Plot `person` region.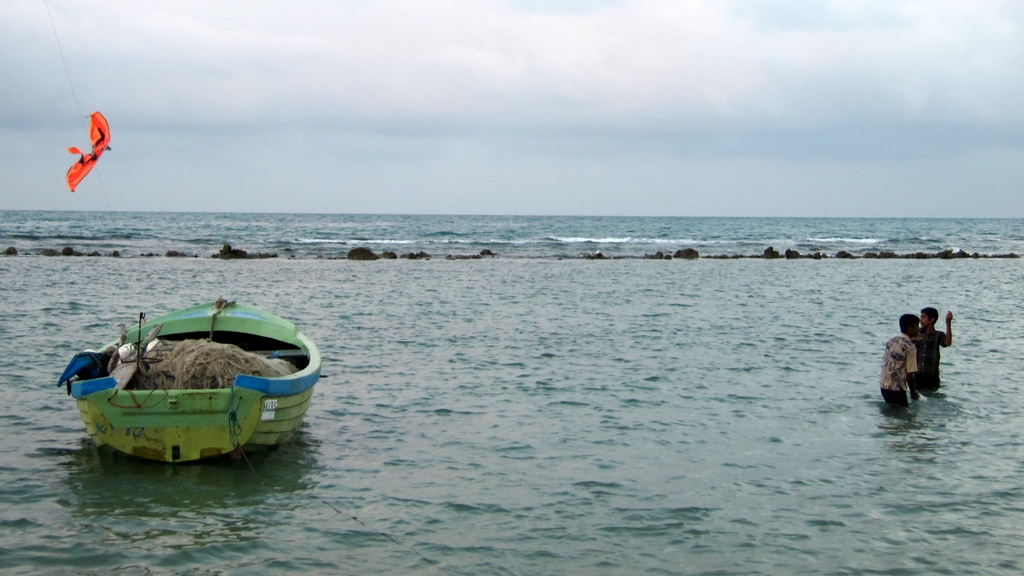
Plotted at region(876, 312, 923, 413).
